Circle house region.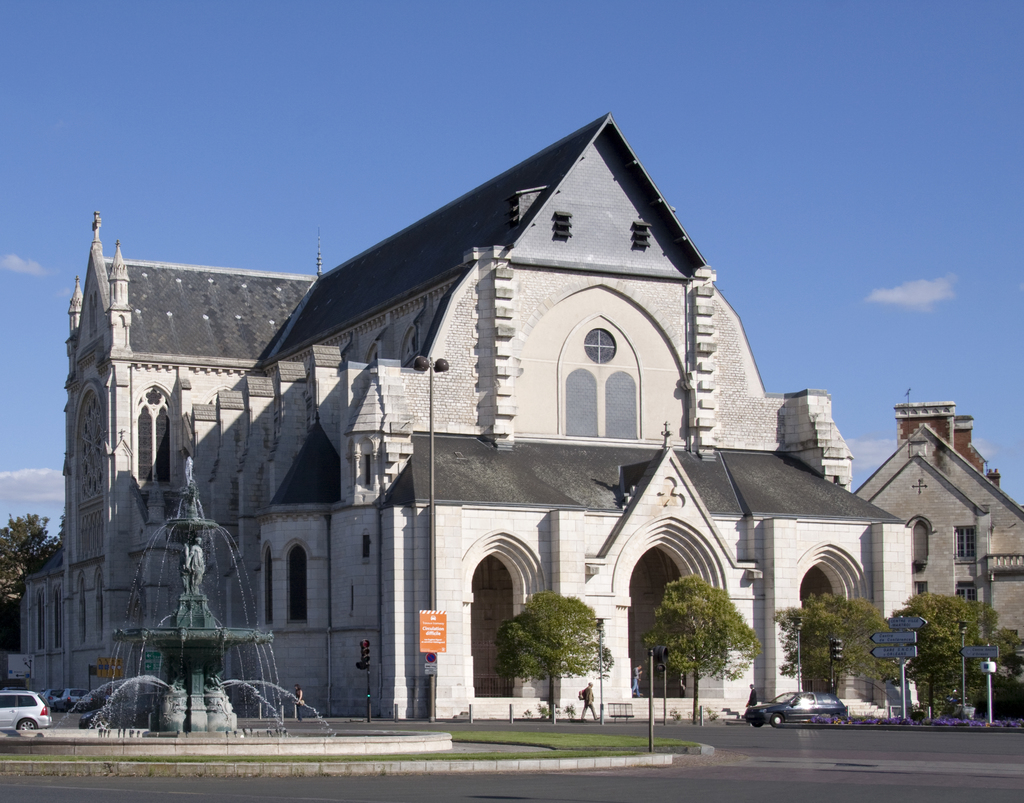
Region: [left=842, top=389, right=1023, bottom=729].
